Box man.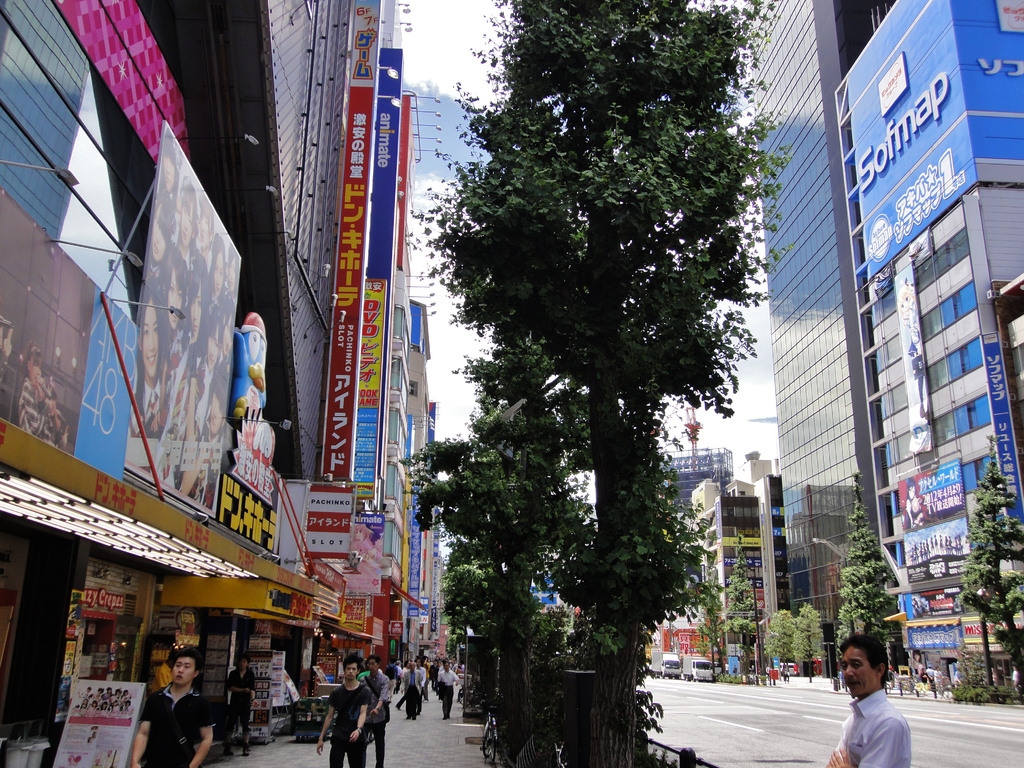
<box>360,655,390,767</box>.
